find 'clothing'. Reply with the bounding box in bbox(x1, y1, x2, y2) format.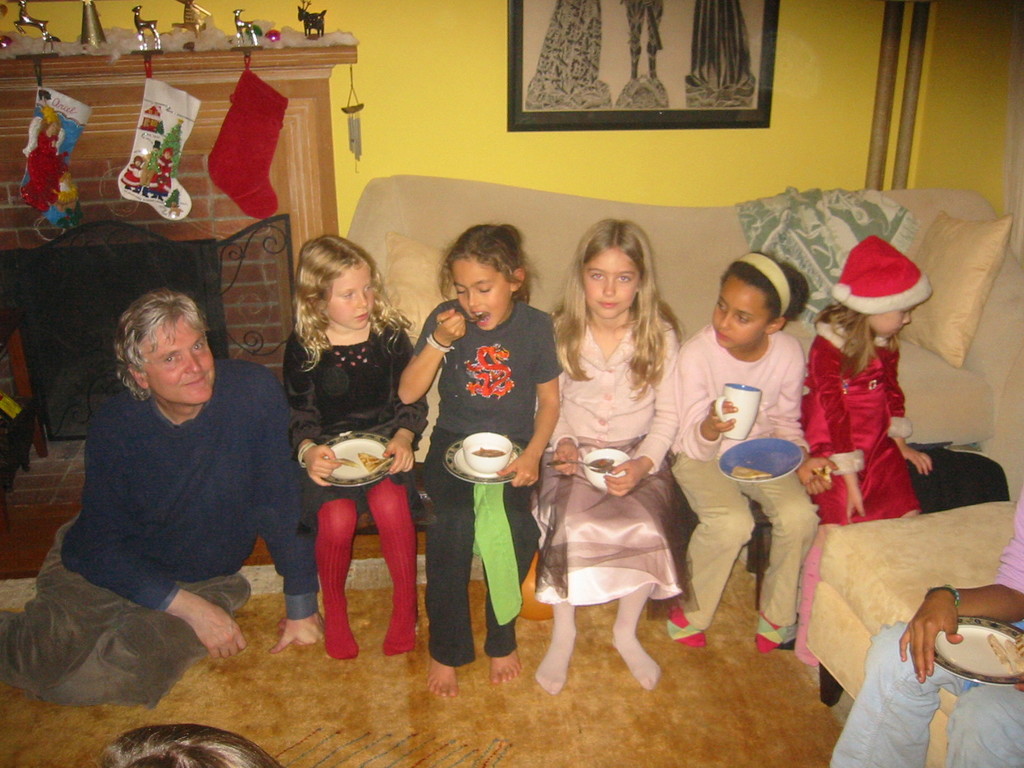
bbox(410, 301, 564, 664).
